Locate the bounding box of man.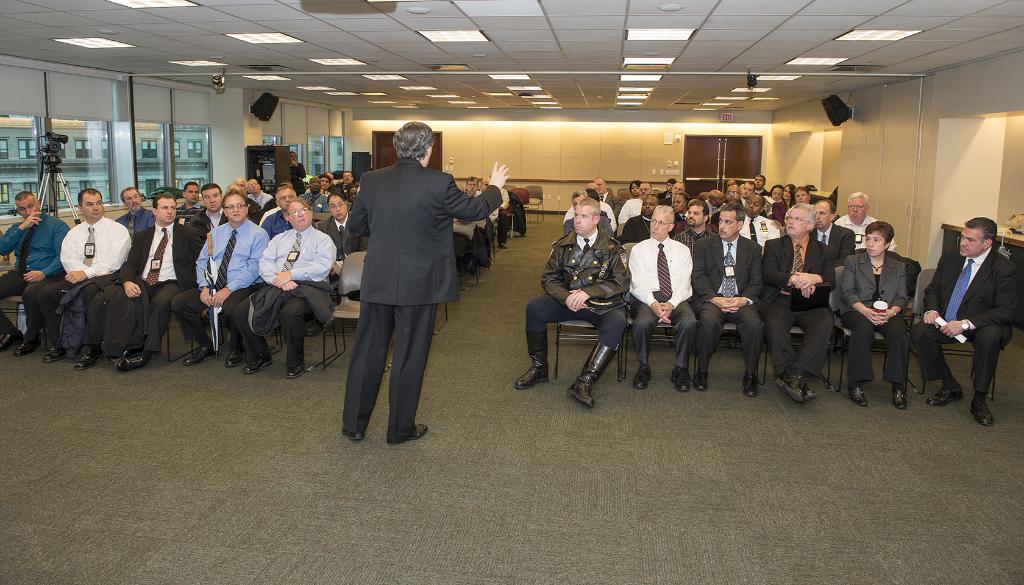
Bounding box: pyautogui.locateOnScreen(168, 193, 268, 368).
